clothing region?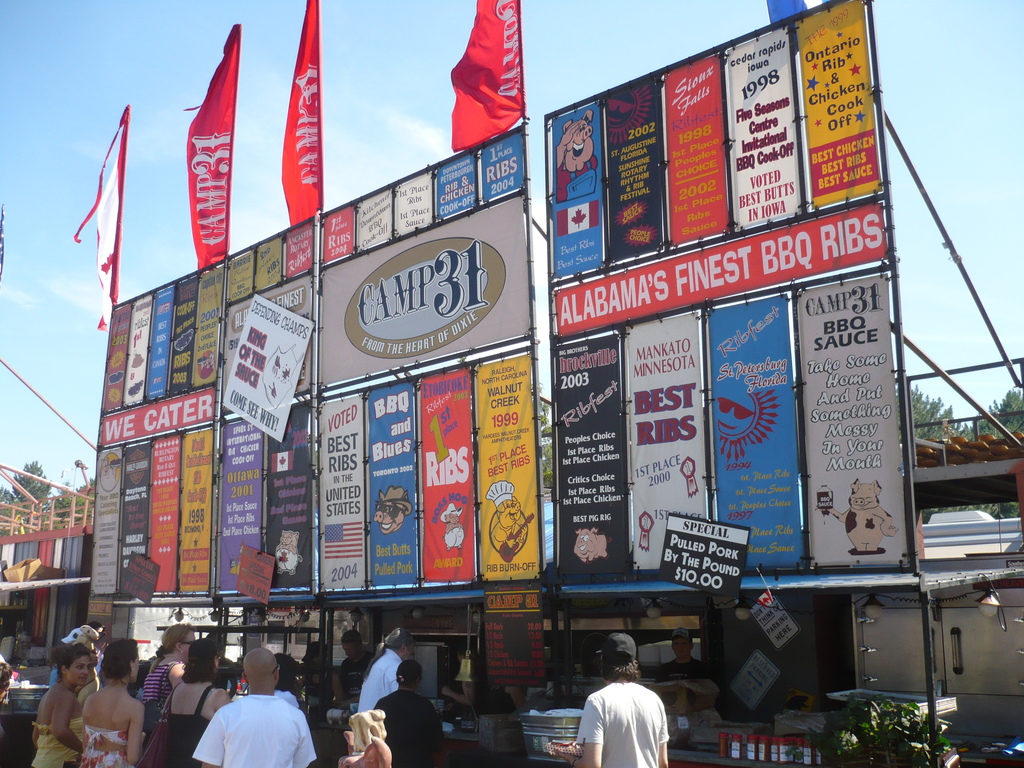
{"left": 23, "top": 719, "right": 77, "bottom": 767}
